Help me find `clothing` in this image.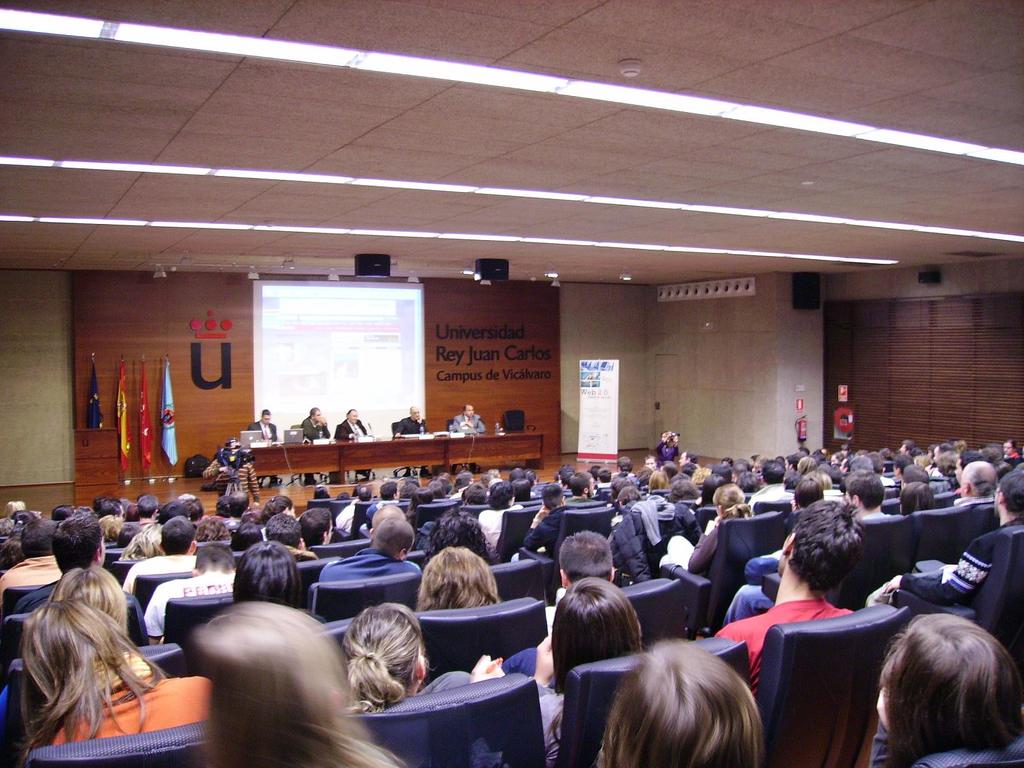
Found it: 338,506,354,531.
